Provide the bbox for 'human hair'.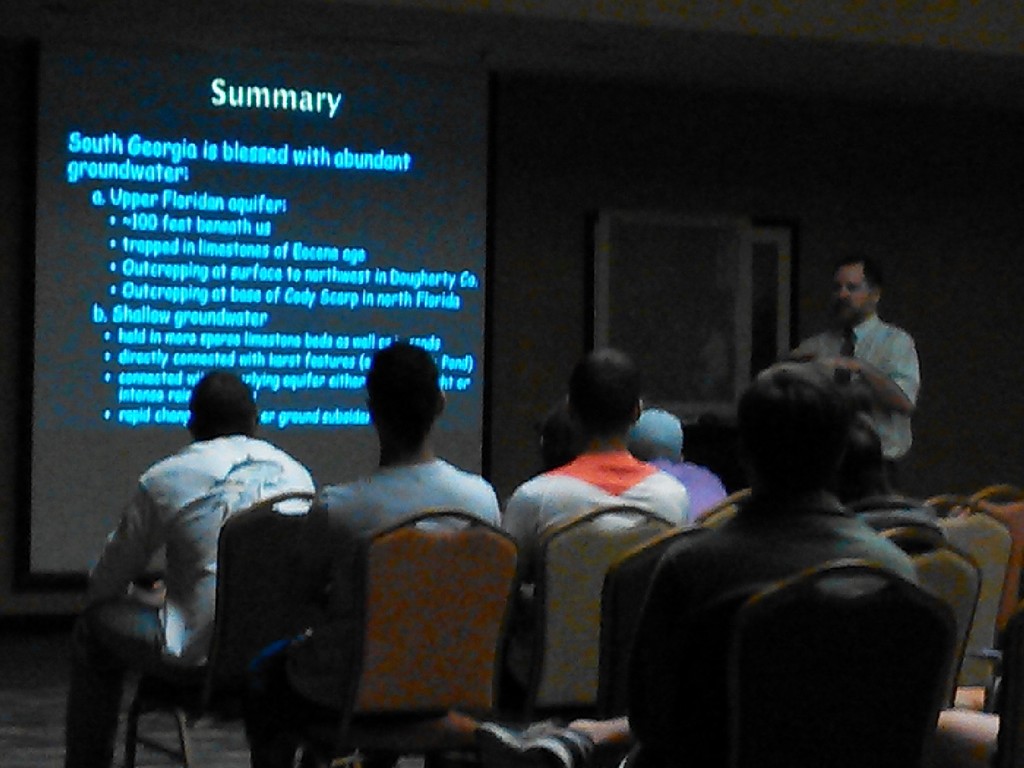
836 259 882 302.
